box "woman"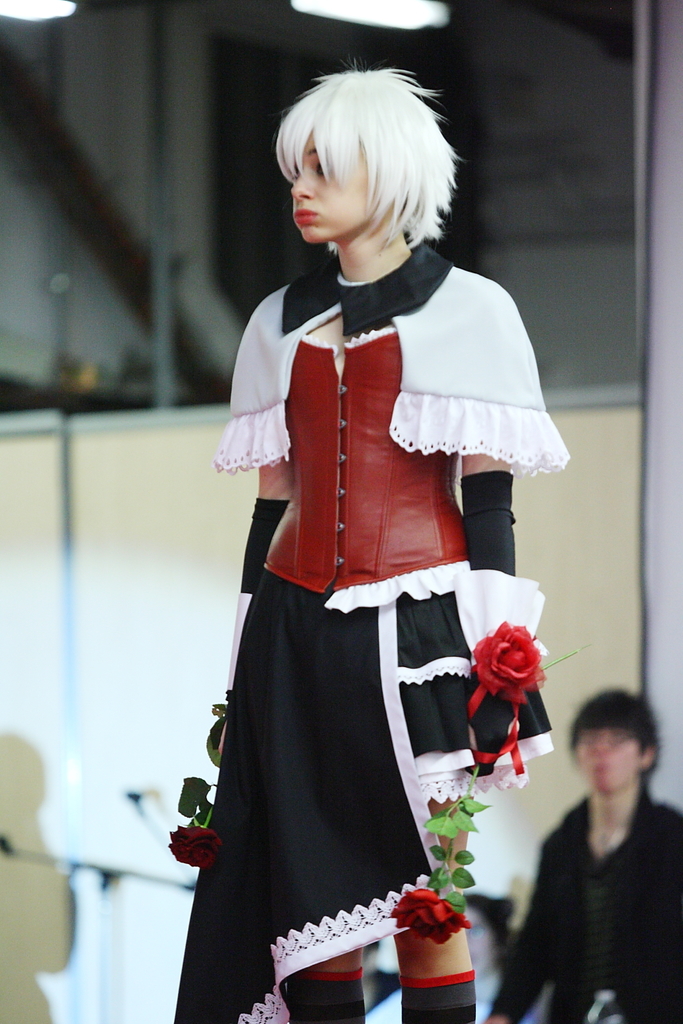
170:67:559:998
